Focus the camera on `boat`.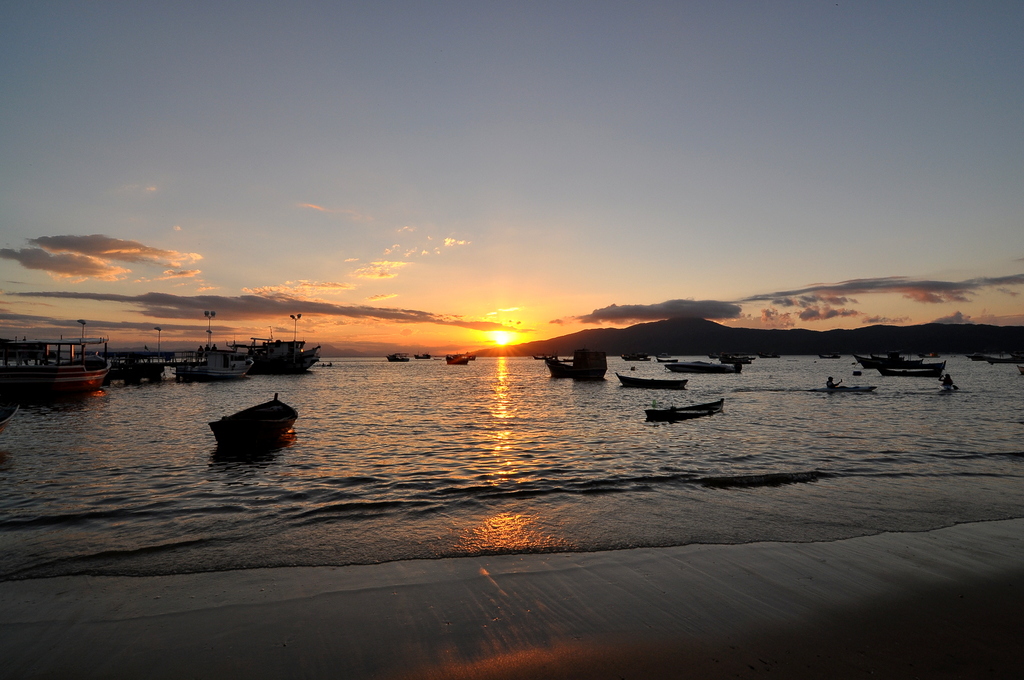
Focus region: region(879, 362, 948, 376).
